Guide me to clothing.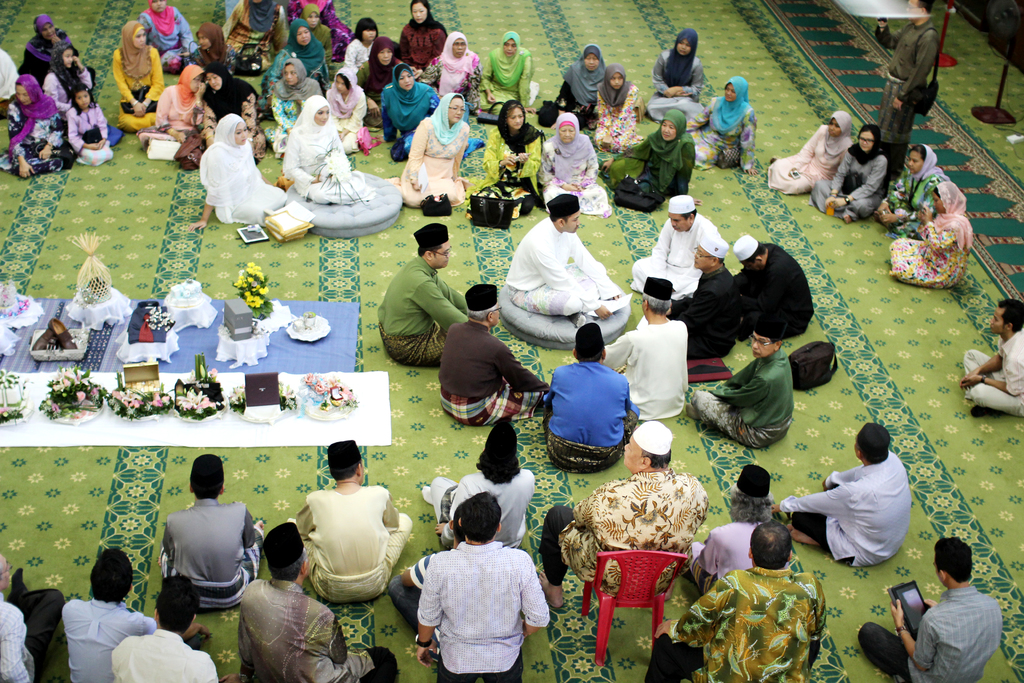
Guidance: <box>692,520,753,583</box>.
